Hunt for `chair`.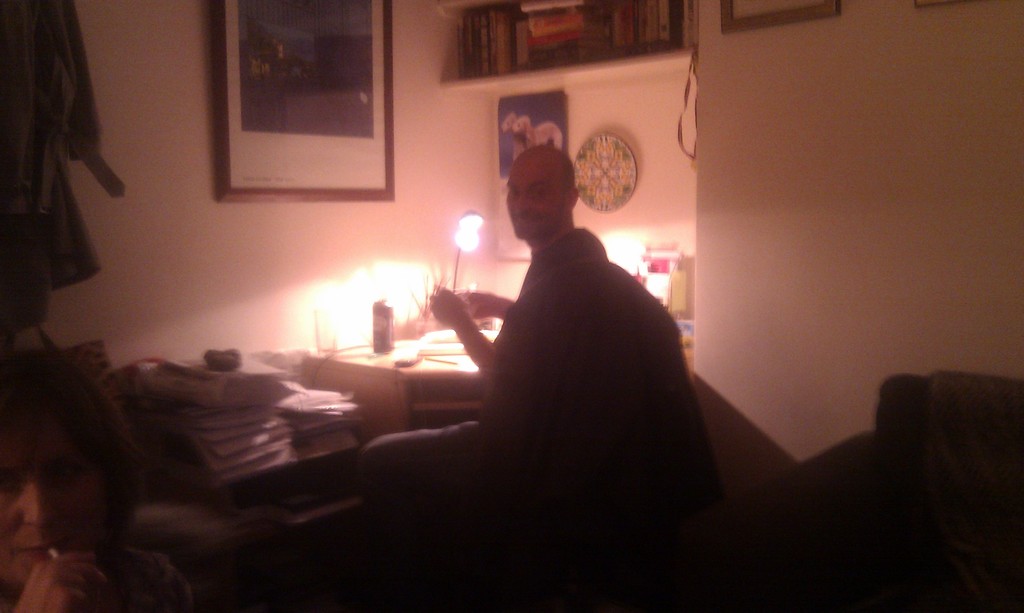
Hunted down at [left=735, top=369, right=1023, bottom=612].
